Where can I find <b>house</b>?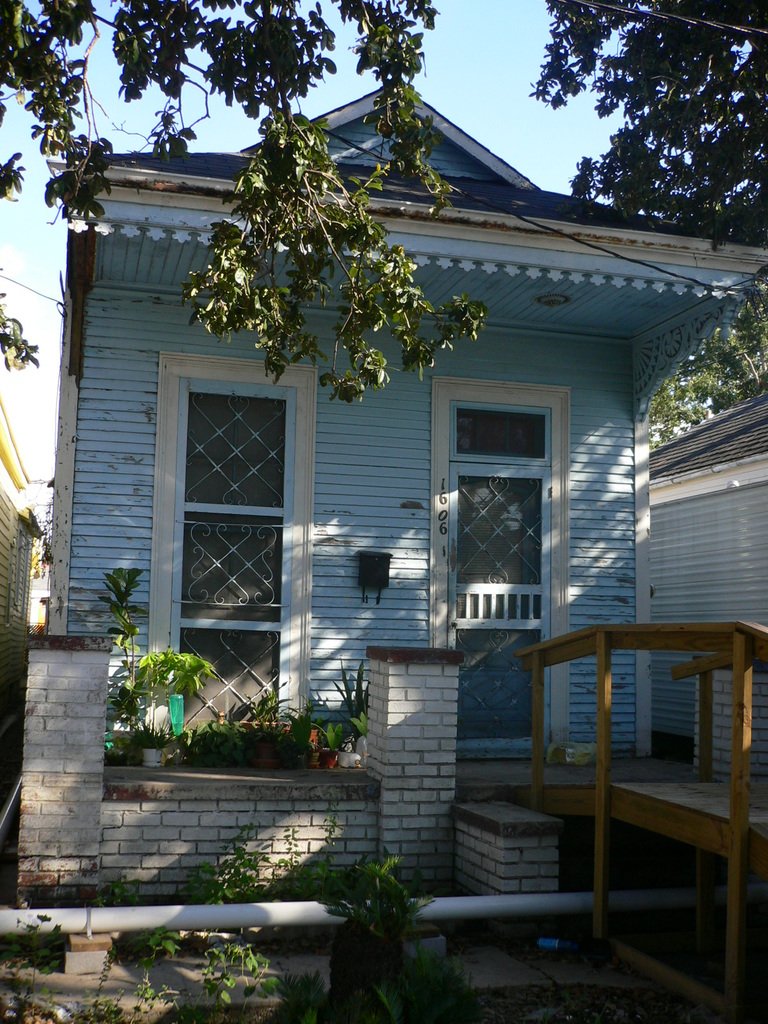
You can find it at BBox(10, 72, 767, 920).
